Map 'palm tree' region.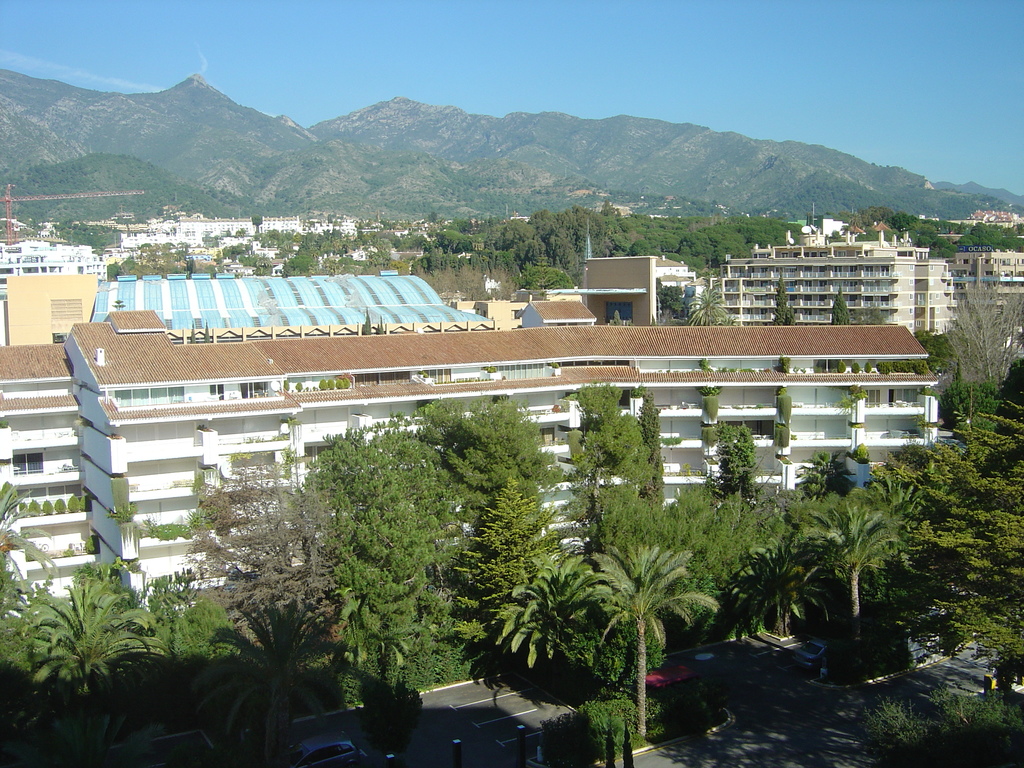
Mapped to [left=499, top=534, right=703, bottom=729].
